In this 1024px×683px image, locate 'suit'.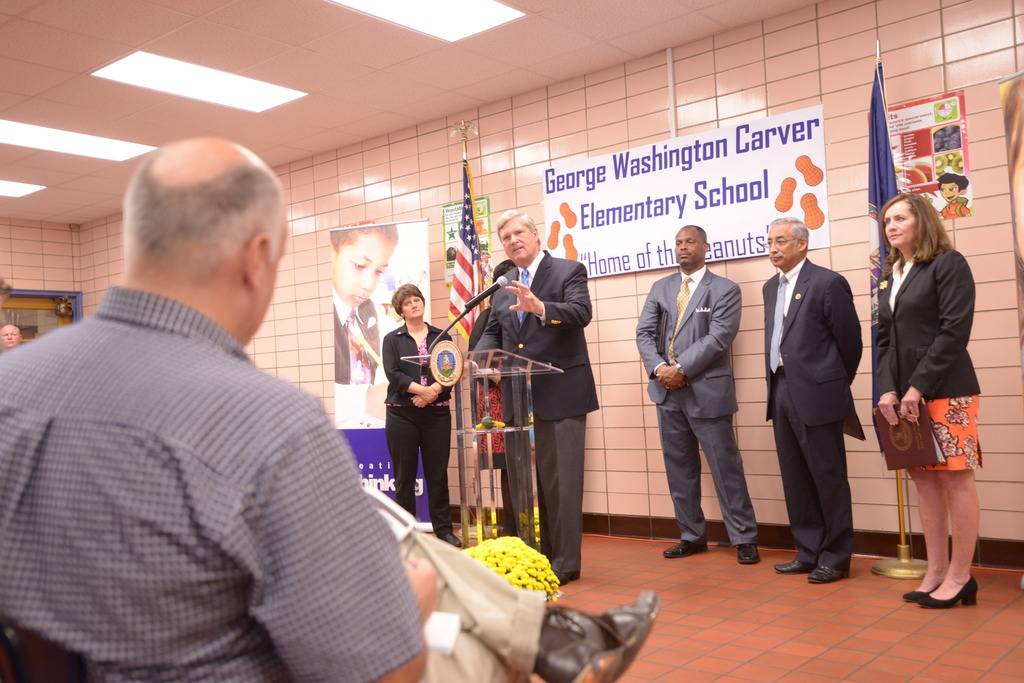
Bounding box: {"x1": 637, "y1": 264, "x2": 762, "y2": 543}.
